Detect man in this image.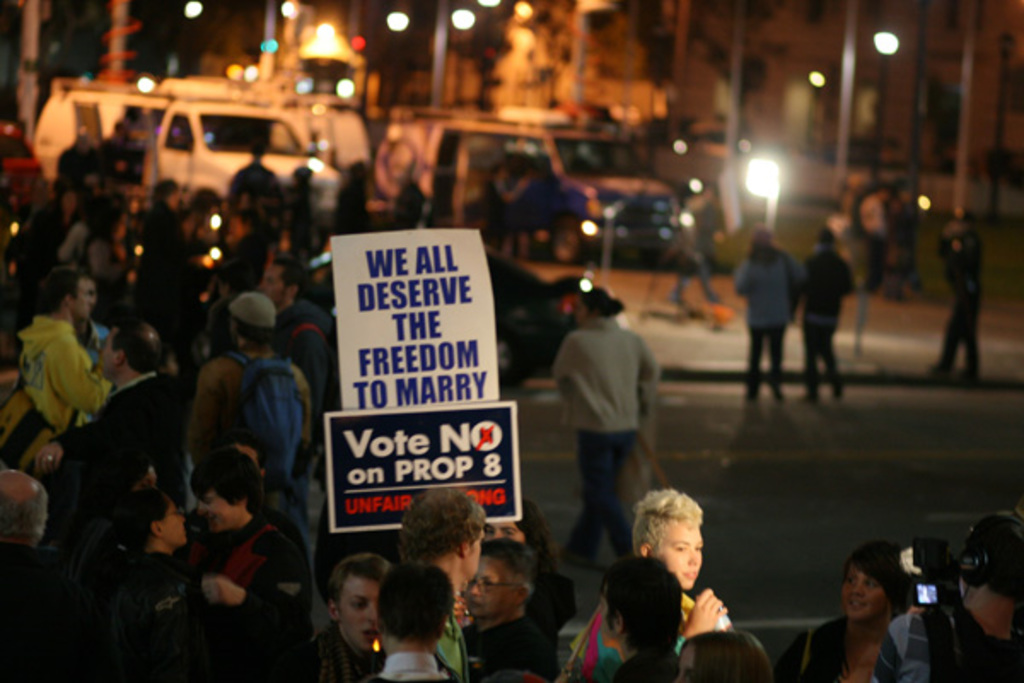
Detection: bbox=[15, 265, 118, 434].
